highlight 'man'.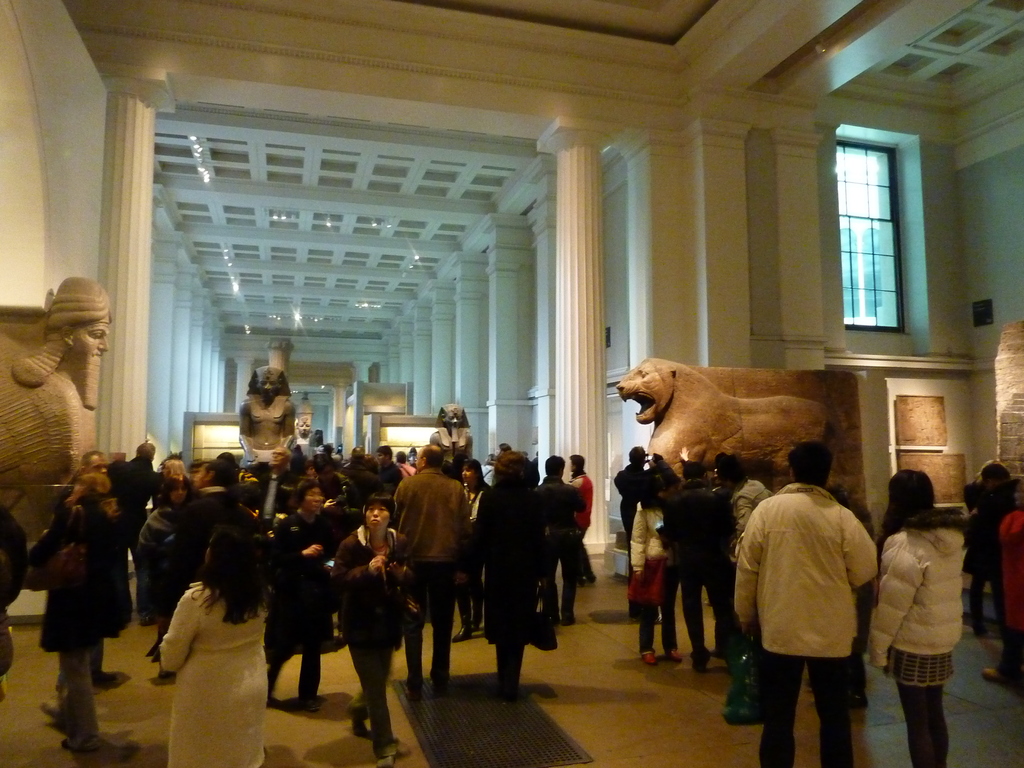
Highlighted region: BBox(565, 452, 595, 589).
